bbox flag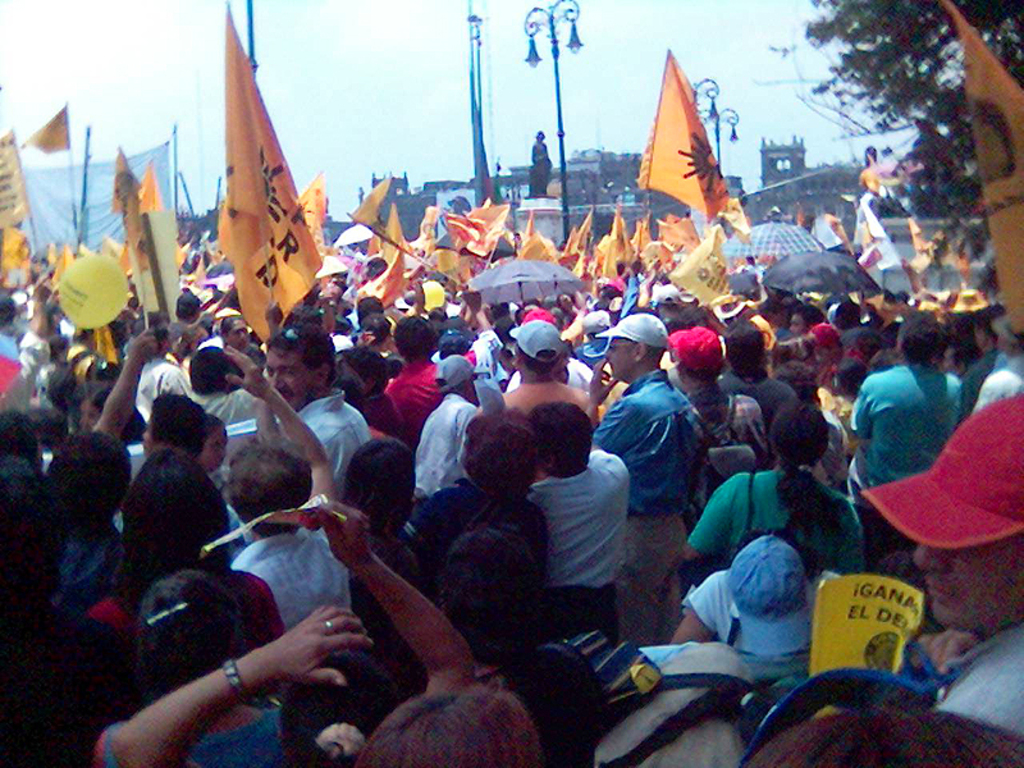
bbox=(659, 201, 700, 248)
